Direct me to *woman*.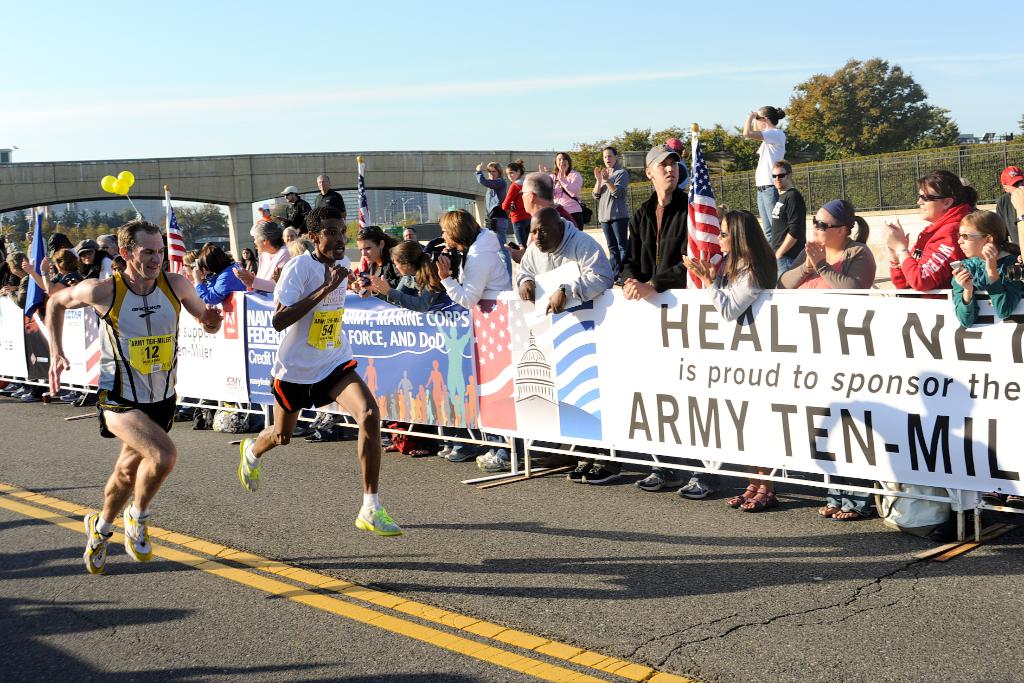
Direction: Rect(433, 207, 511, 472).
